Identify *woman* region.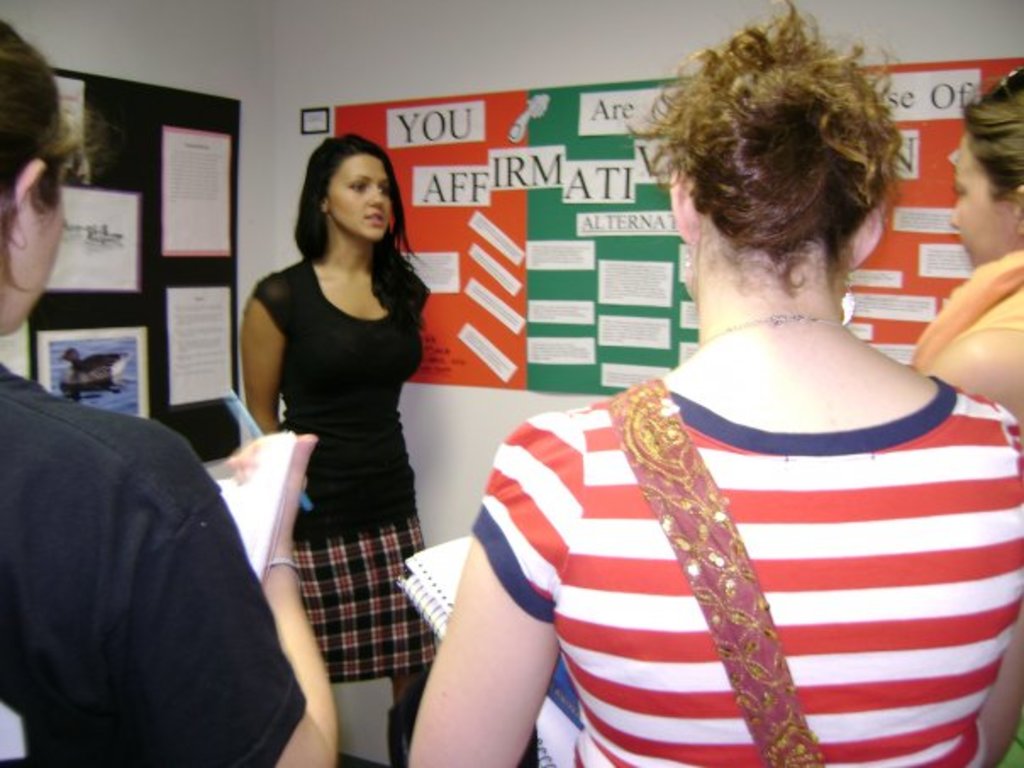
Region: pyautogui.locateOnScreen(907, 53, 1022, 766).
